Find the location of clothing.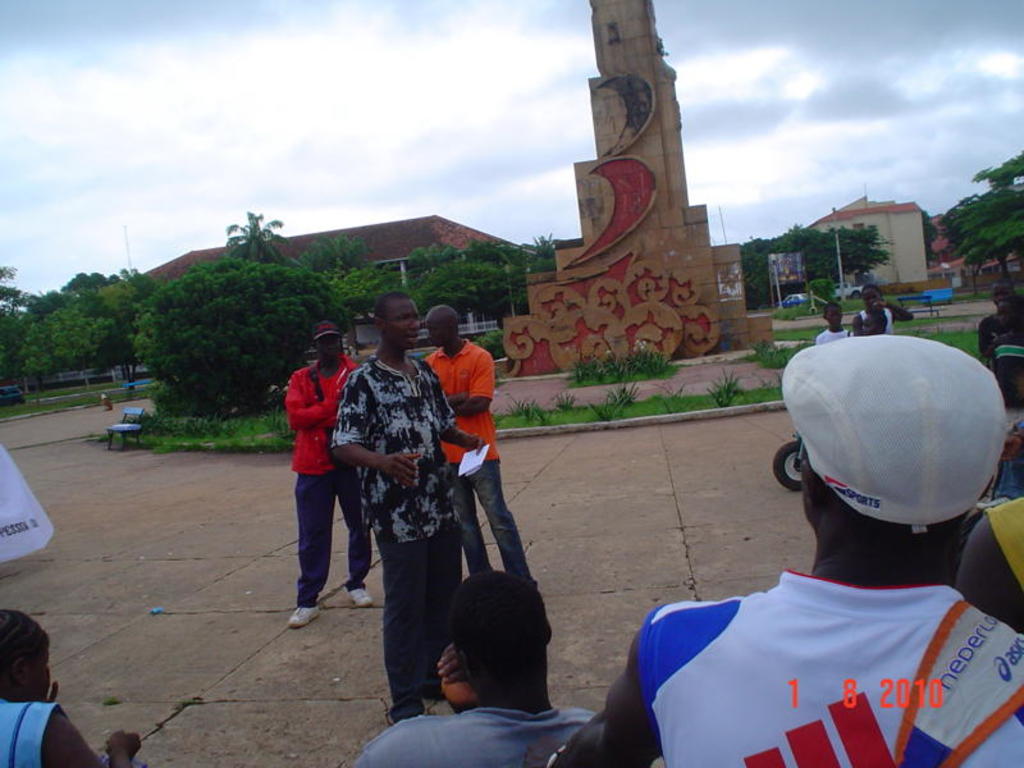
Location: 630:550:1015:751.
